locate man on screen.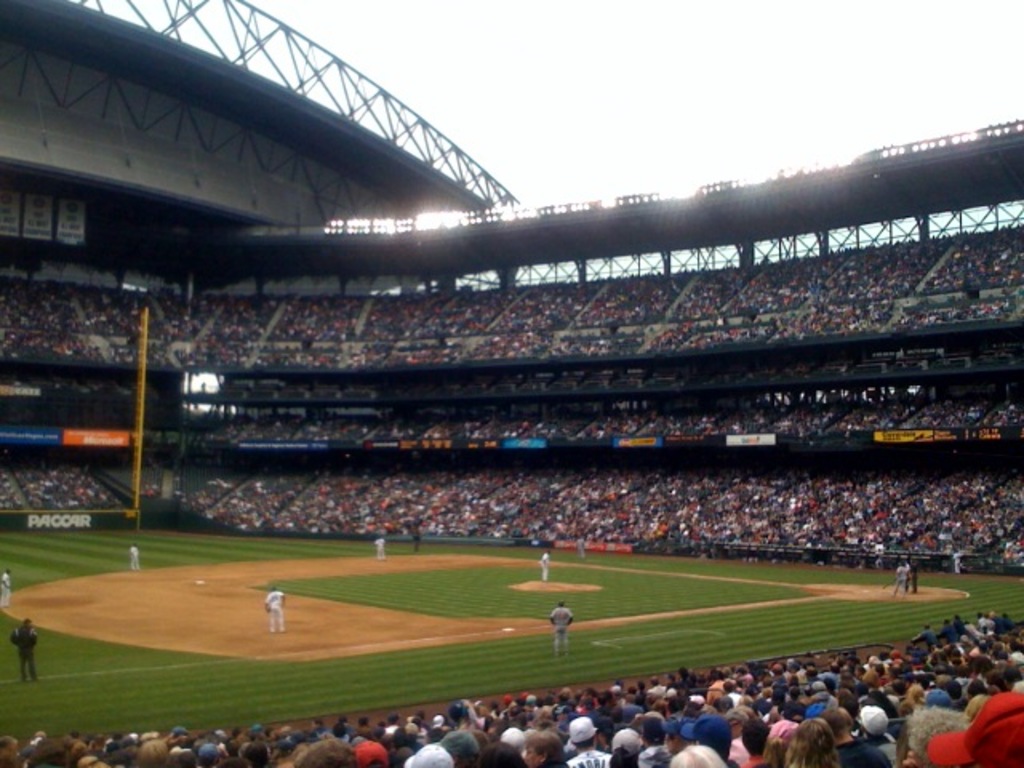
On screen at {"left": 549, "top": 598, "right": 574, "bottom": 659}.
